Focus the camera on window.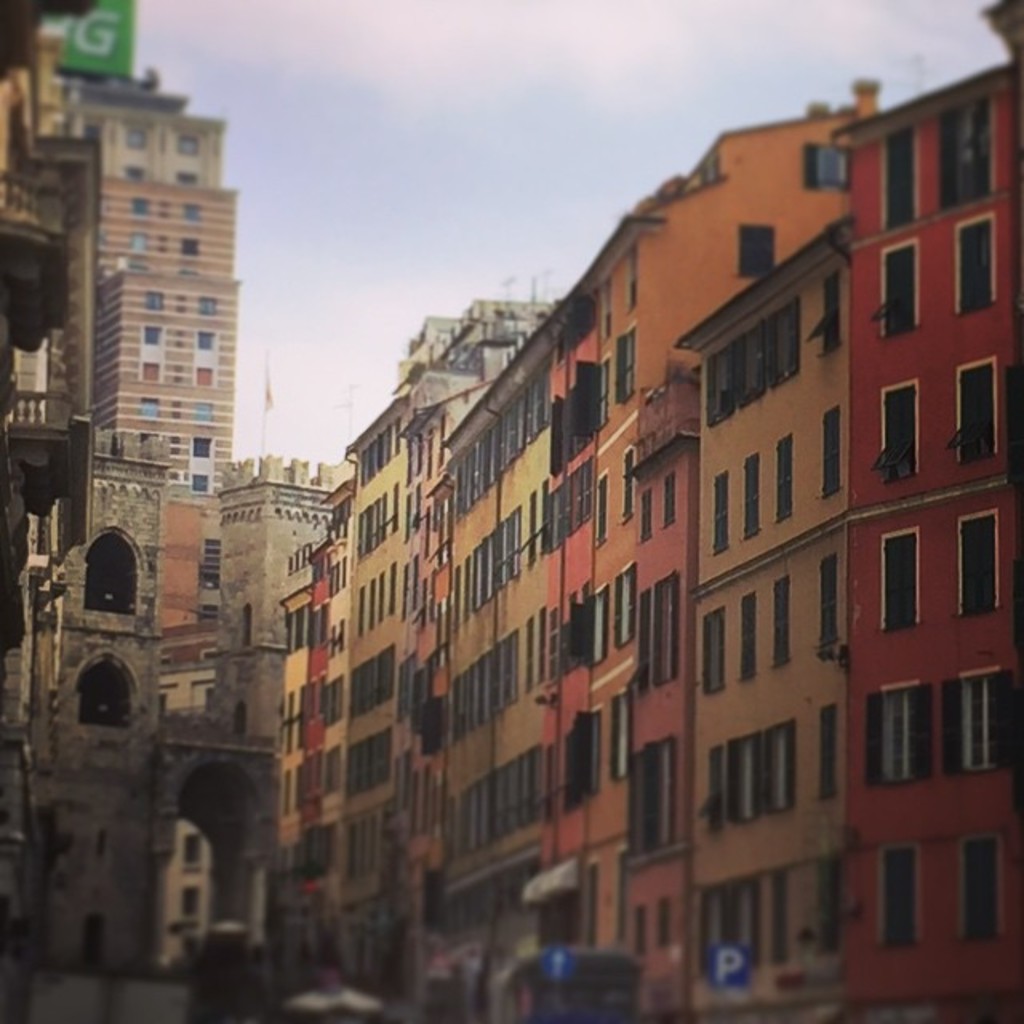
Focus region: Rect(880, 526, 917, 630).
